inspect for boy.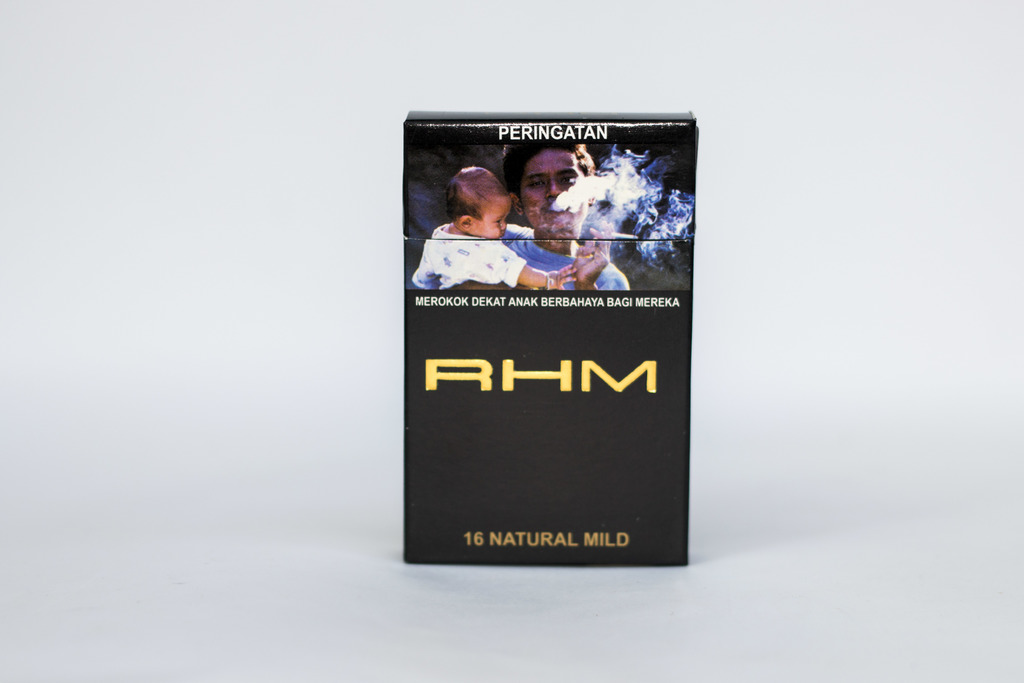
Inspection: box(408, 165, 577, 289).
